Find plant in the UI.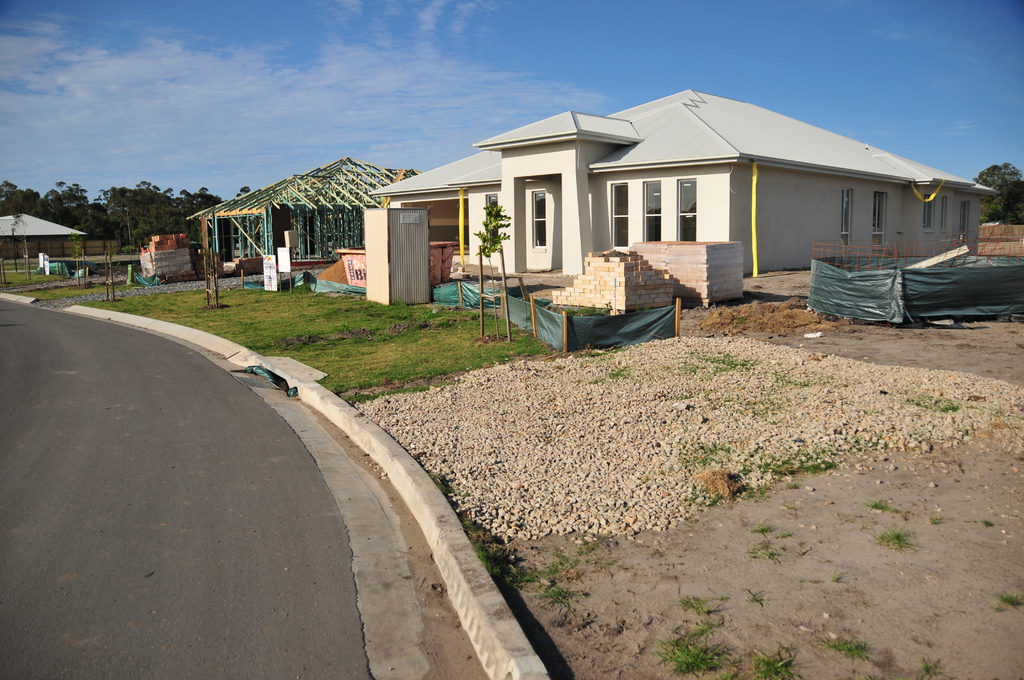
UI element at crop(901, 396, 961, 418).
